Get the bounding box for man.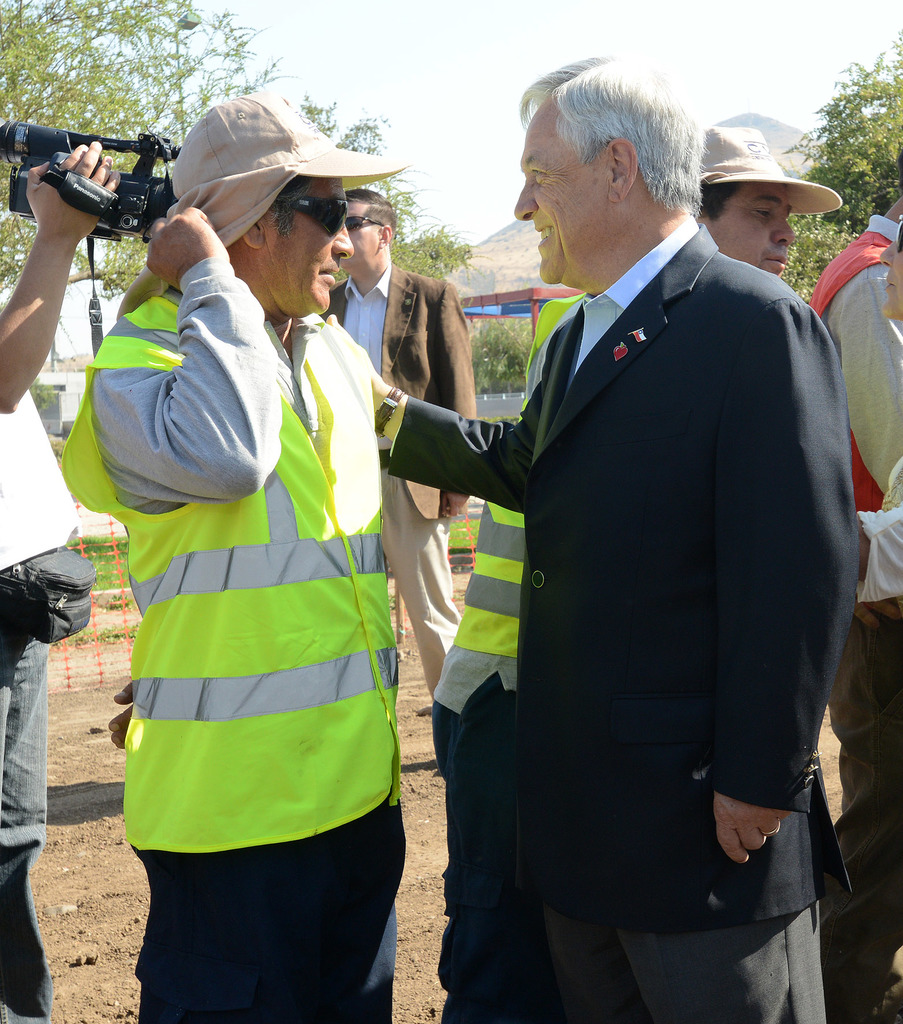
bbox=[316, 186, 481, 709].
